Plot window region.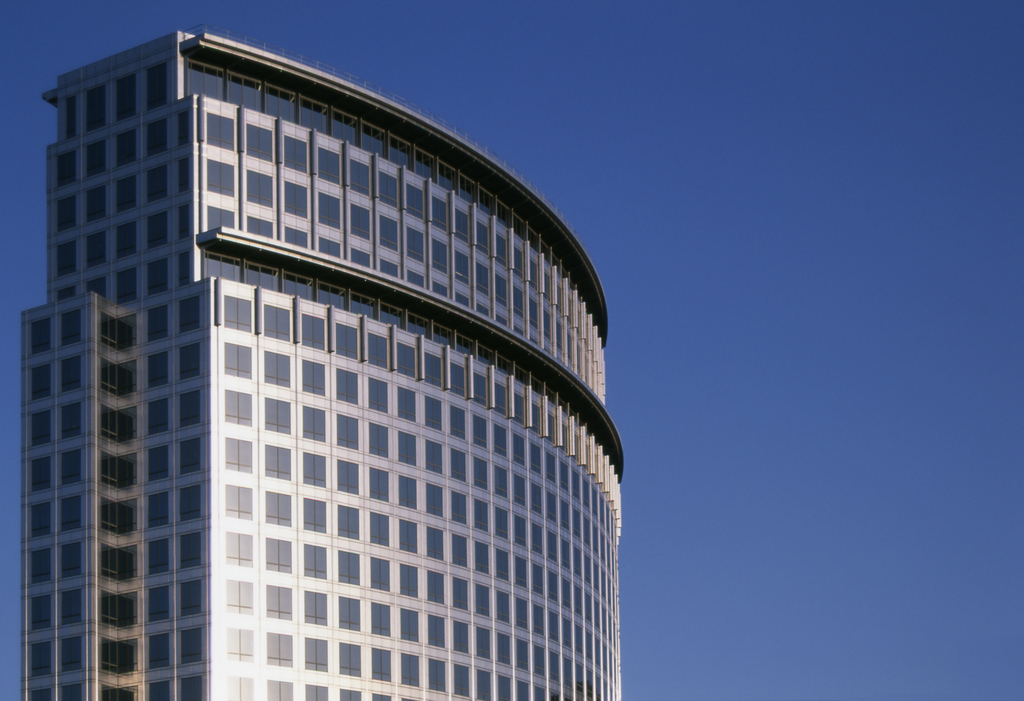
Plotted at 399,388,413,423.
